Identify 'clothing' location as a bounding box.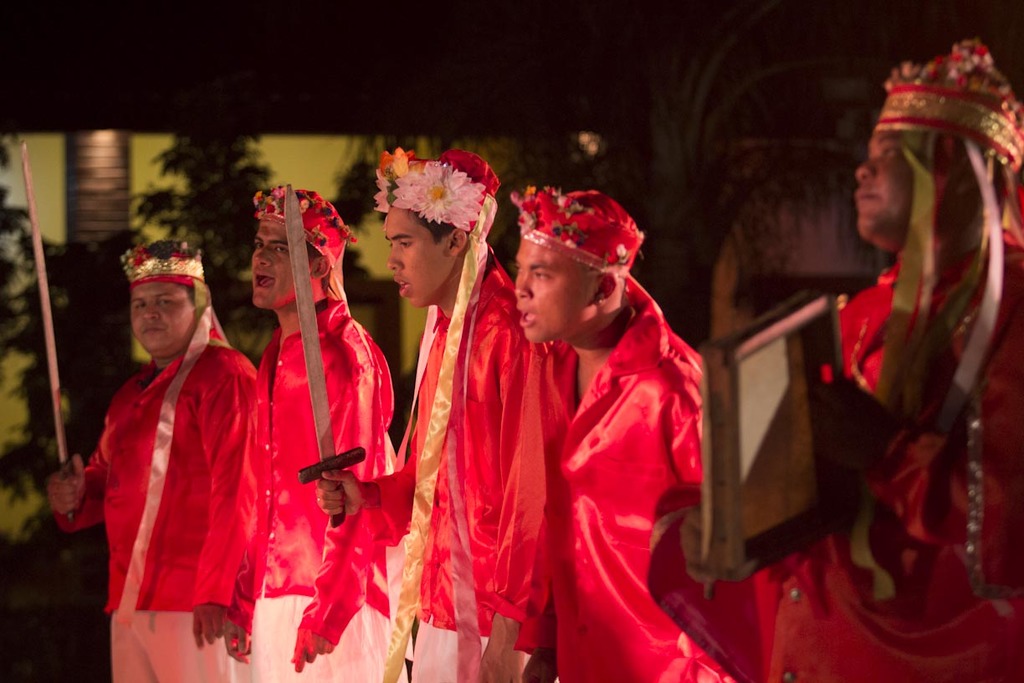
region(534, 267, 733, 682).
